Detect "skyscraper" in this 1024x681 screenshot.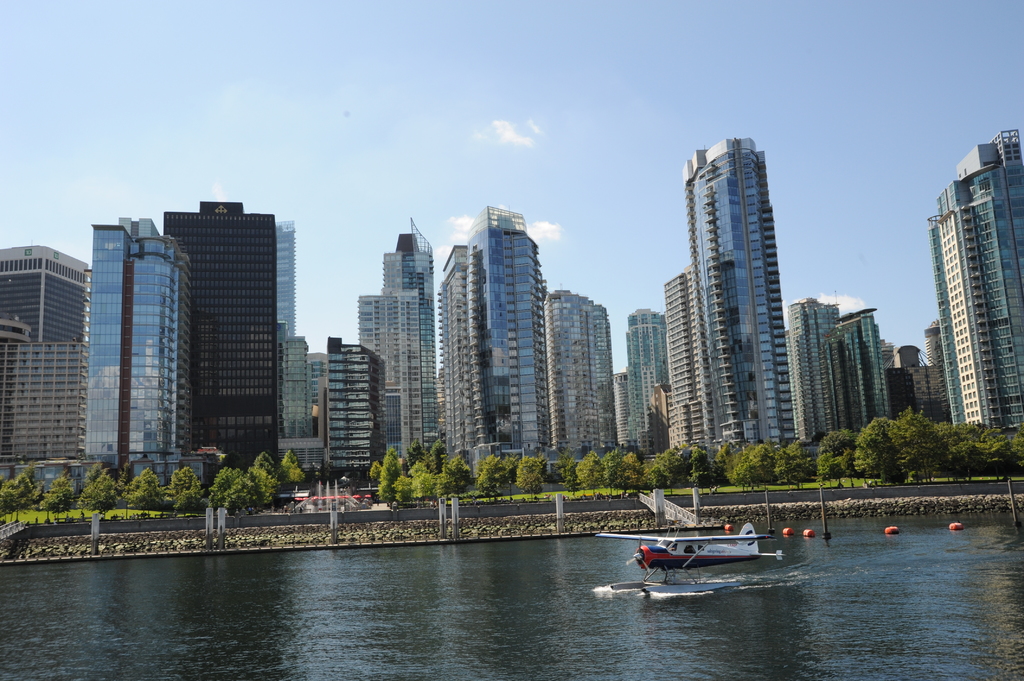
Detection: 604, 371, 633, 451.
